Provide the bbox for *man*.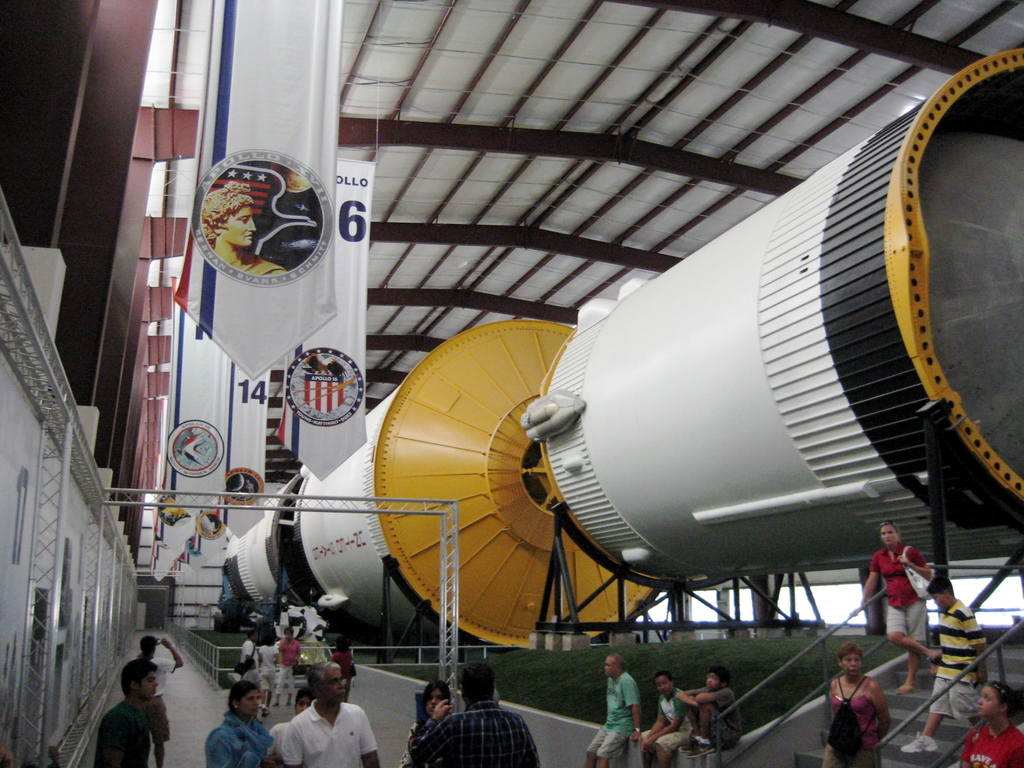
Rect(670, 660, 743, 759).
